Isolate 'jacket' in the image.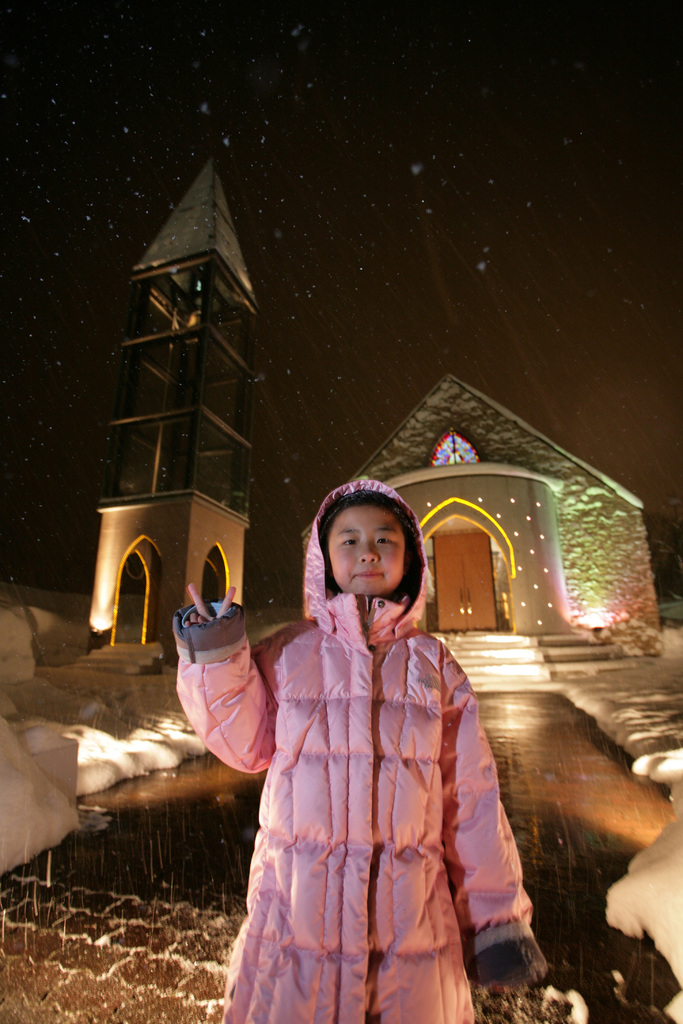
Isolated region: pyautogui.locateOnScreen(227, 559, 518, 1004).
